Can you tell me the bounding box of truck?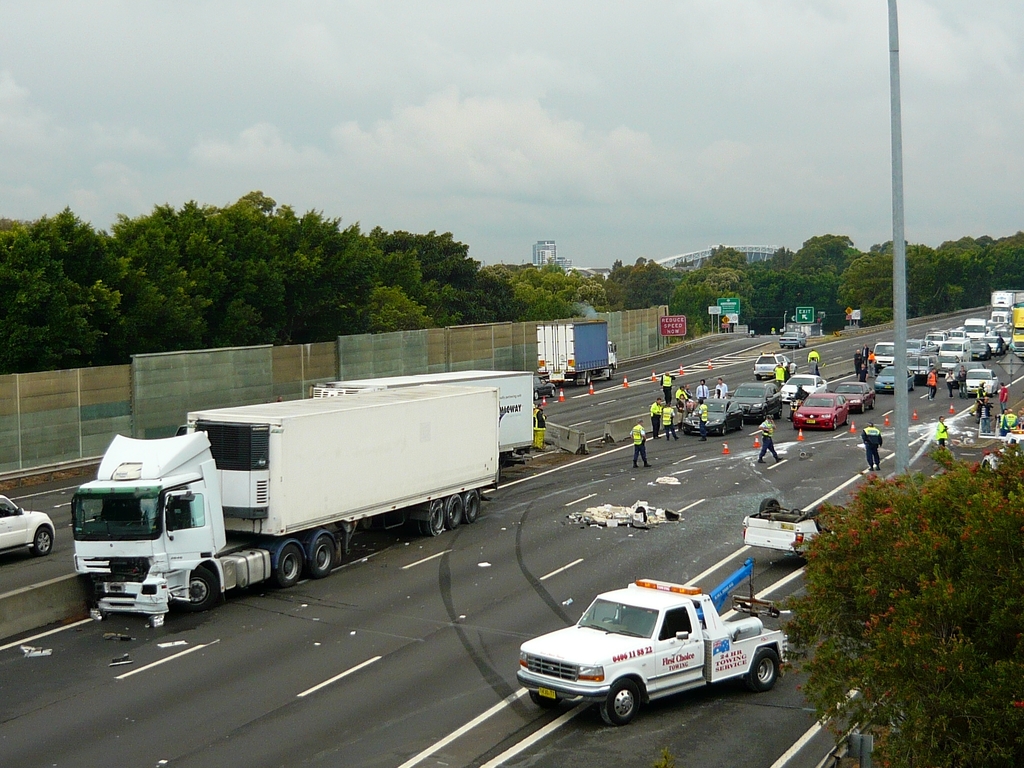
select_region(516, 557, 793, 728).
